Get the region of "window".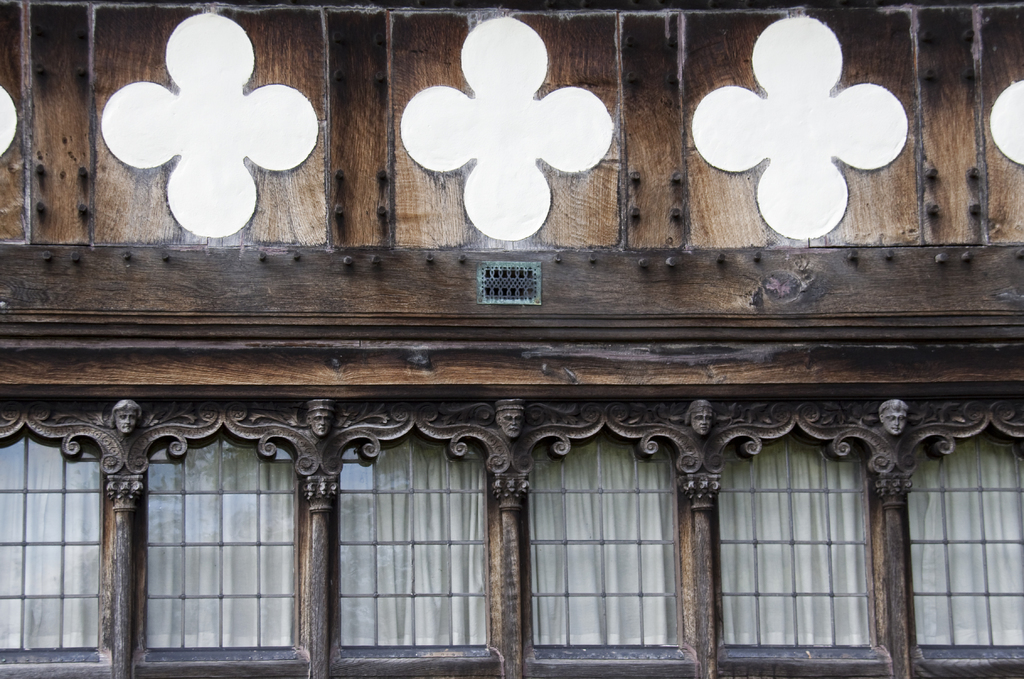
rect(902, 428, 1023, 646).
